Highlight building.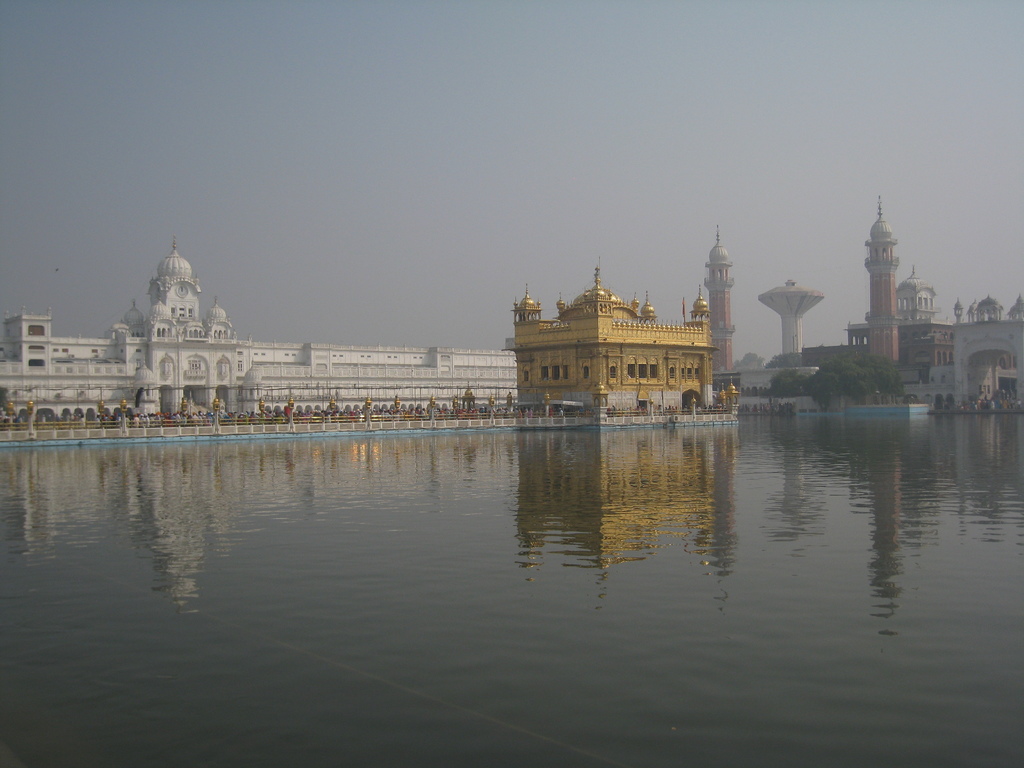
Highlighted region: box=[801, 320, 962, 398].
